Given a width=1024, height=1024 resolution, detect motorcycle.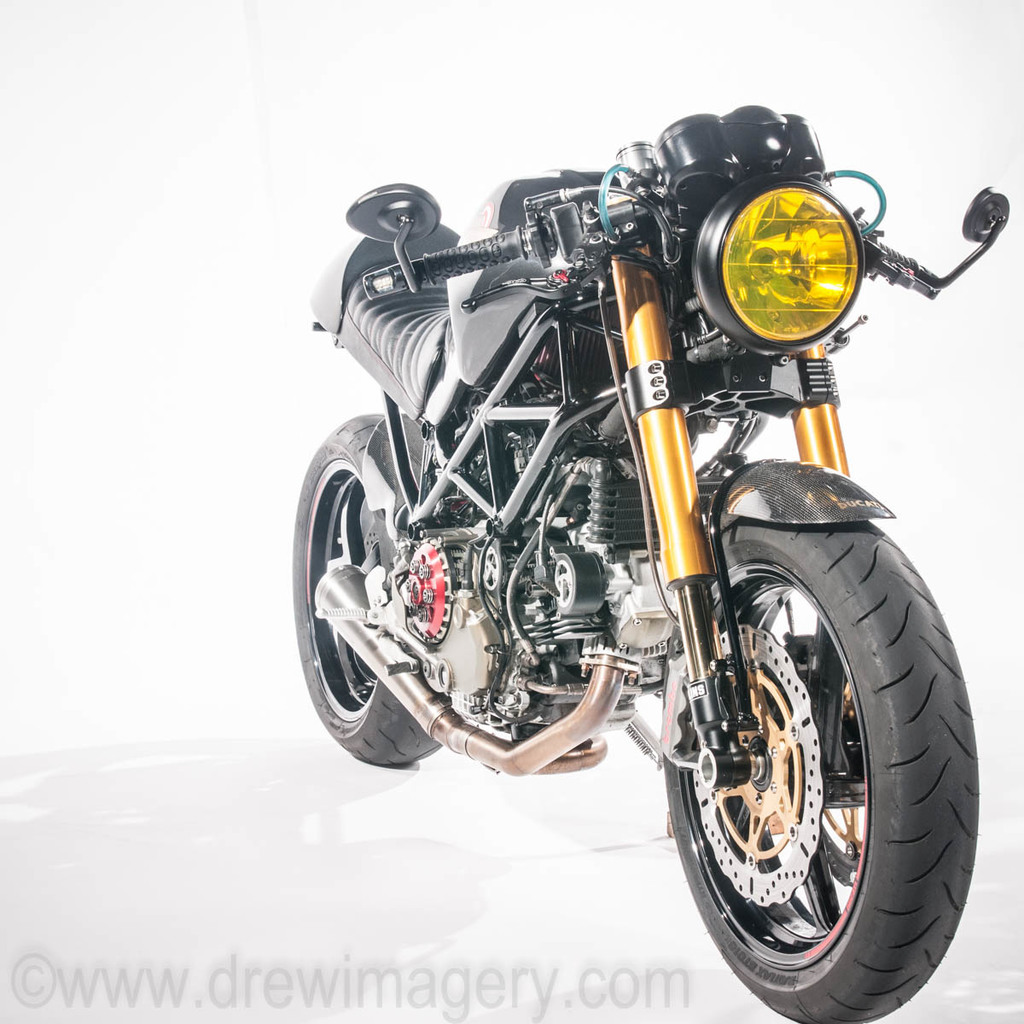
<bbox>263, 66, 994, 984</bbox>.
